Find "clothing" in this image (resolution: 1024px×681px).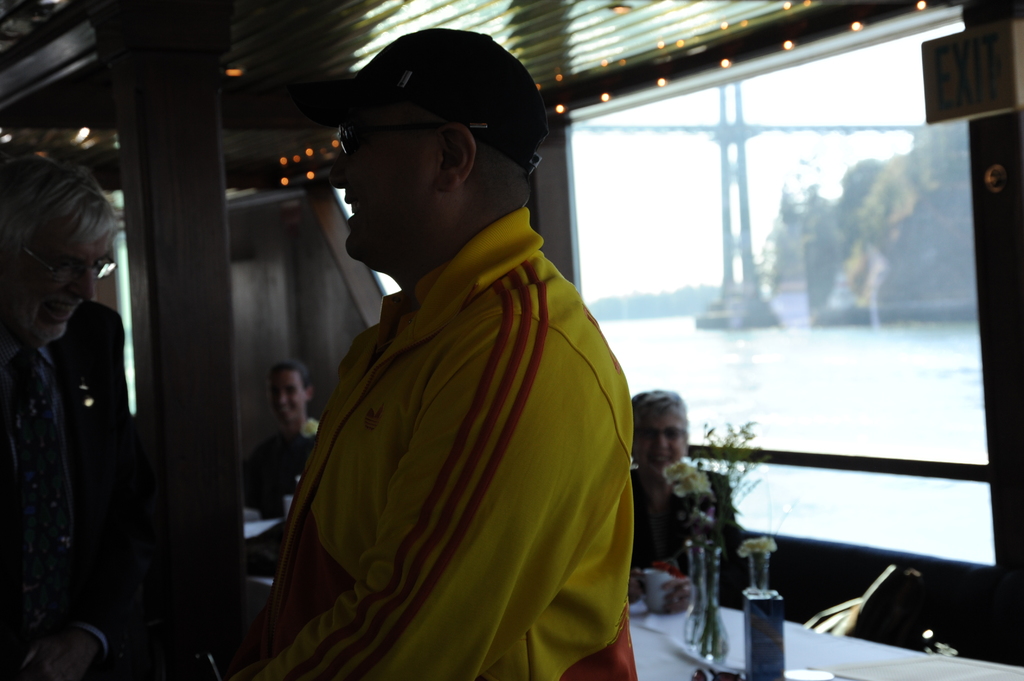
crop(624, 457, 767, 618).
